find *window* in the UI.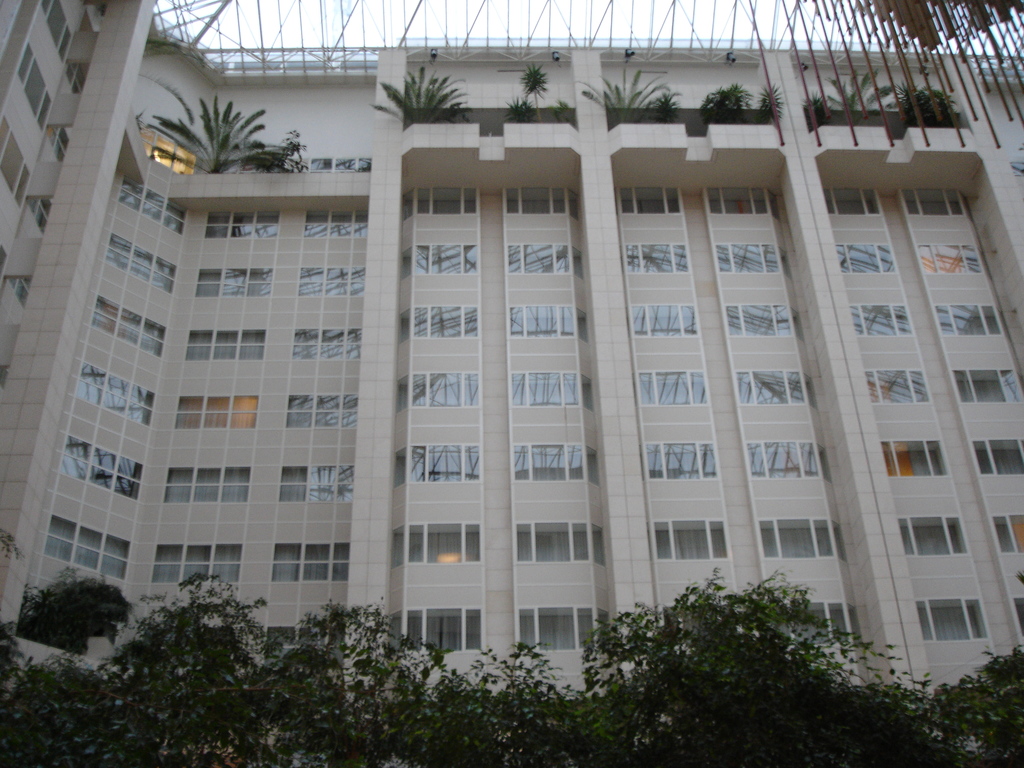
UI element at x1=392, y1=444, x2=485, y2=484.
